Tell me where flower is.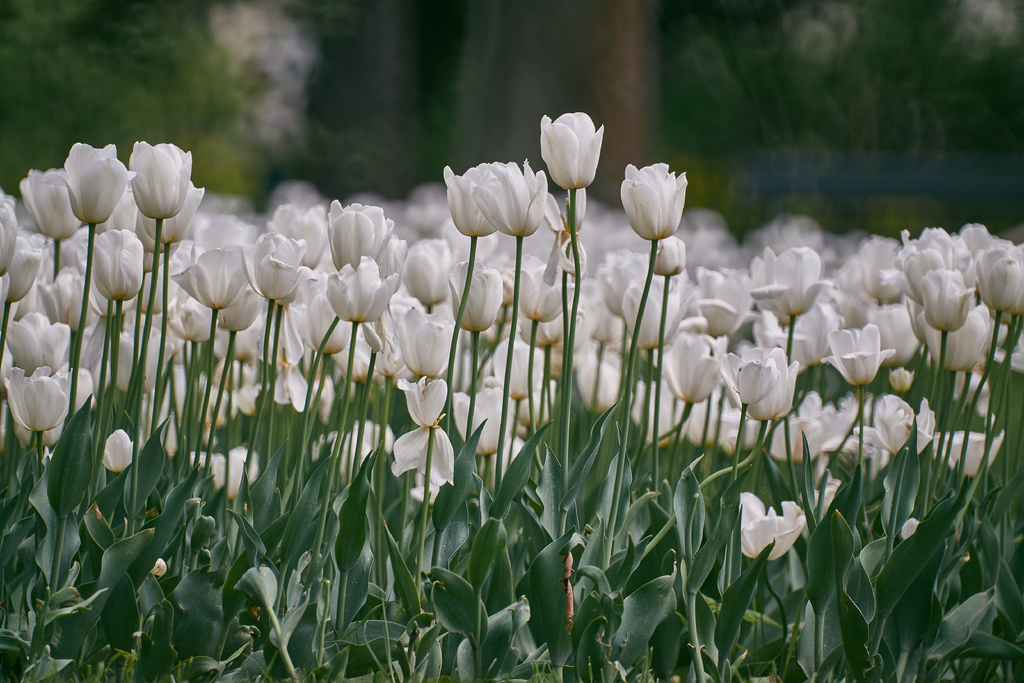
flower is at (40, 263, 95, 334).
